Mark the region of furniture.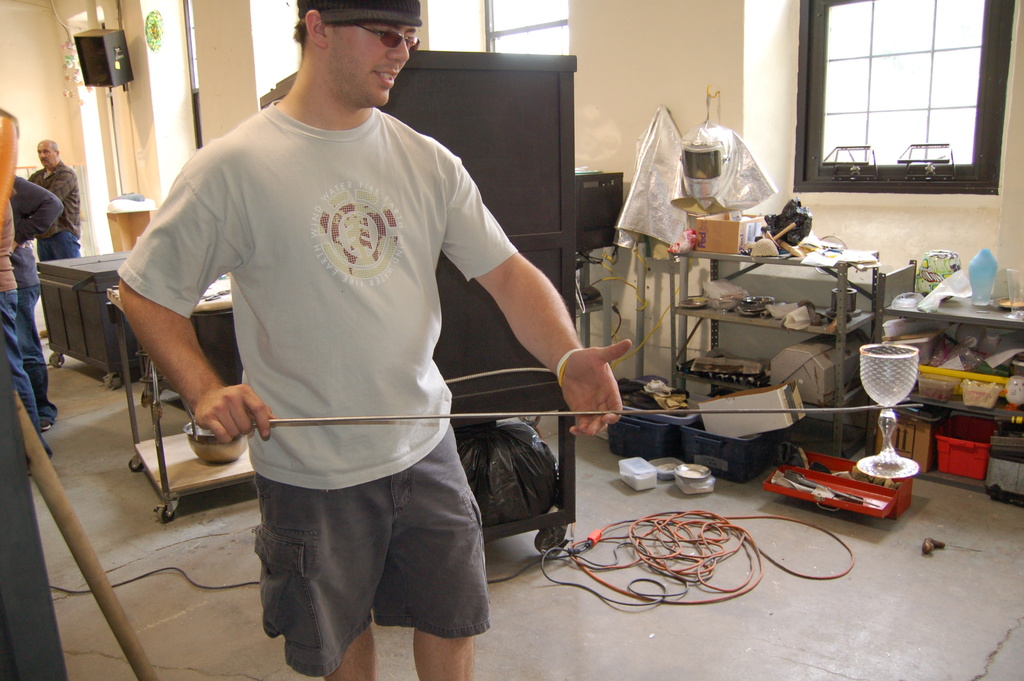
Region: 670 247 884 463.
